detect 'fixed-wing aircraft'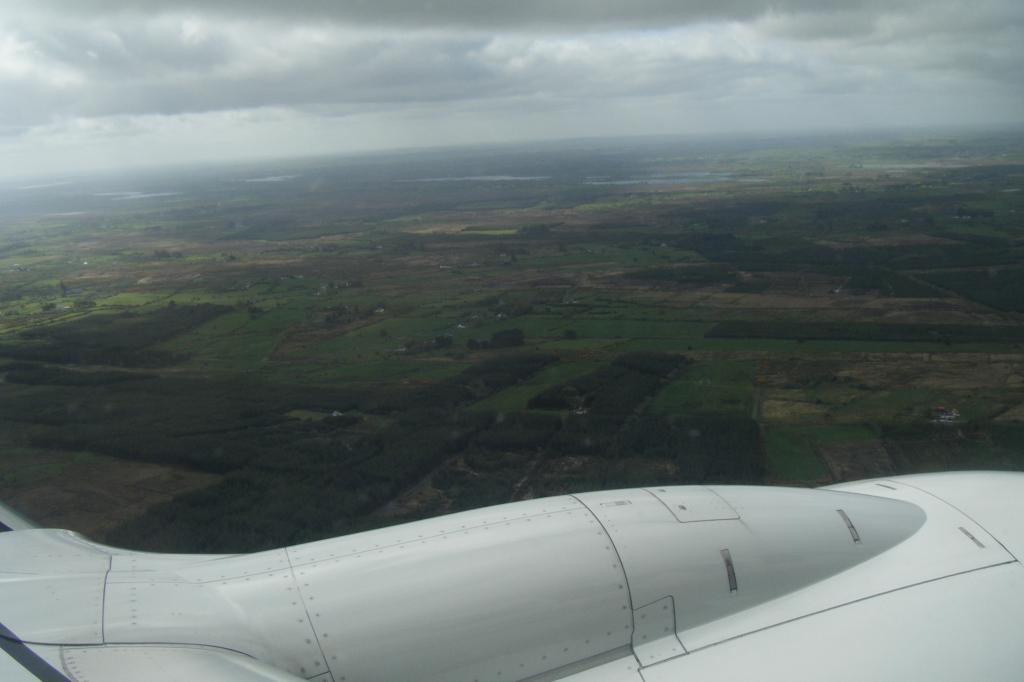
pyautogui.locateOnScreen(0, 467, 1022, 681)
